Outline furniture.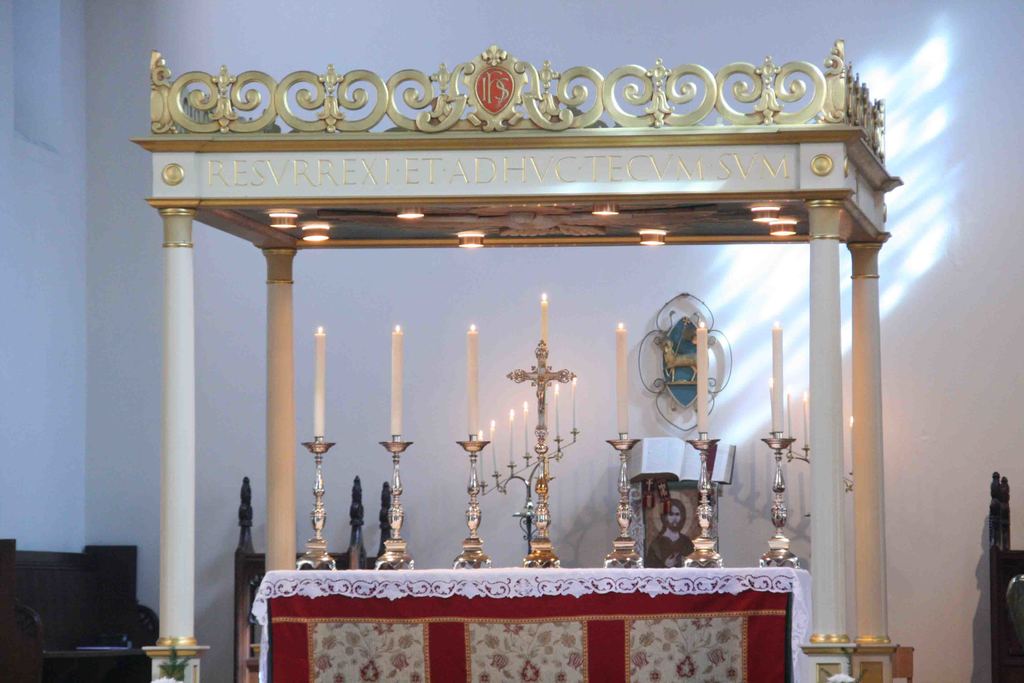
Outline: [x1=991, y1=470, x2=1023, y2=682].
